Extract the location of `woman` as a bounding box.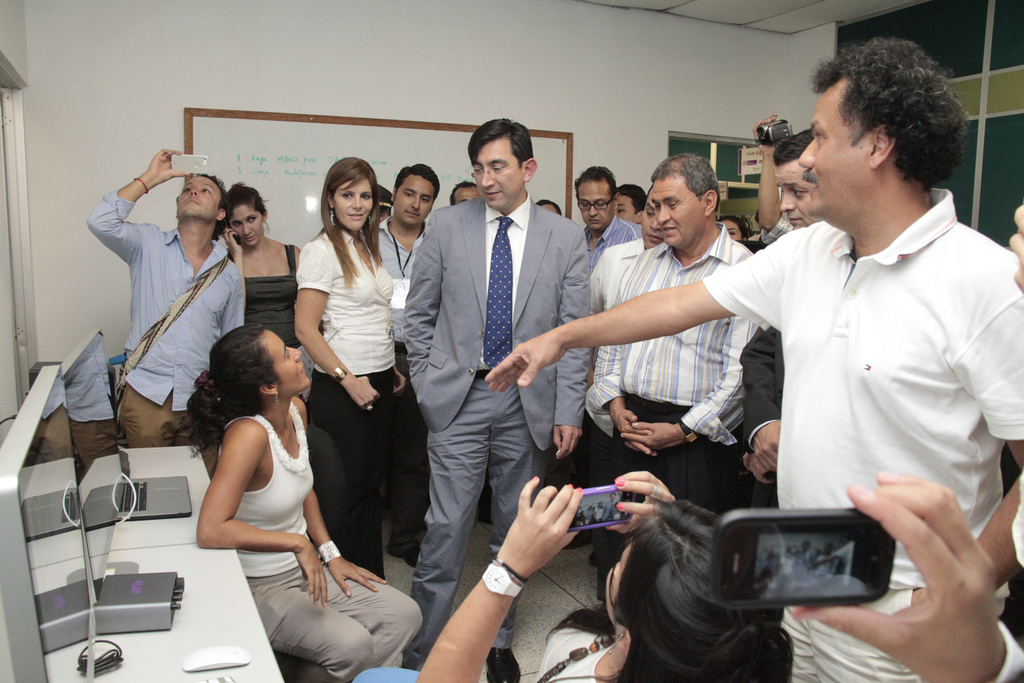
[x1=226, y1=180, x2=311, y2=358].
